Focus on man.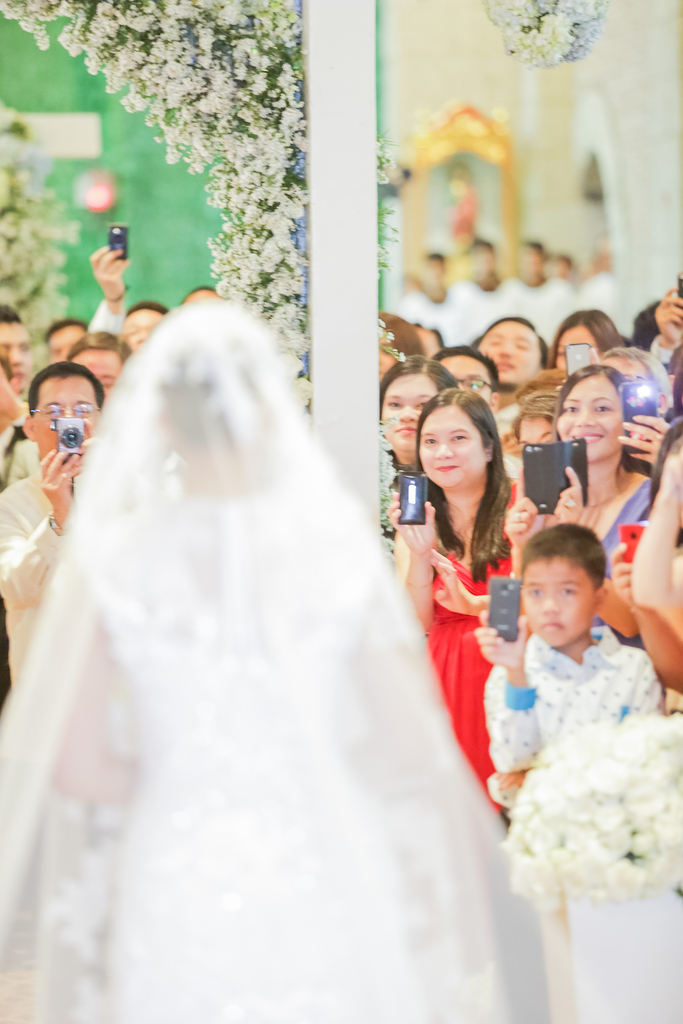
Focused at bbox=[181, 284, 219, 303].
